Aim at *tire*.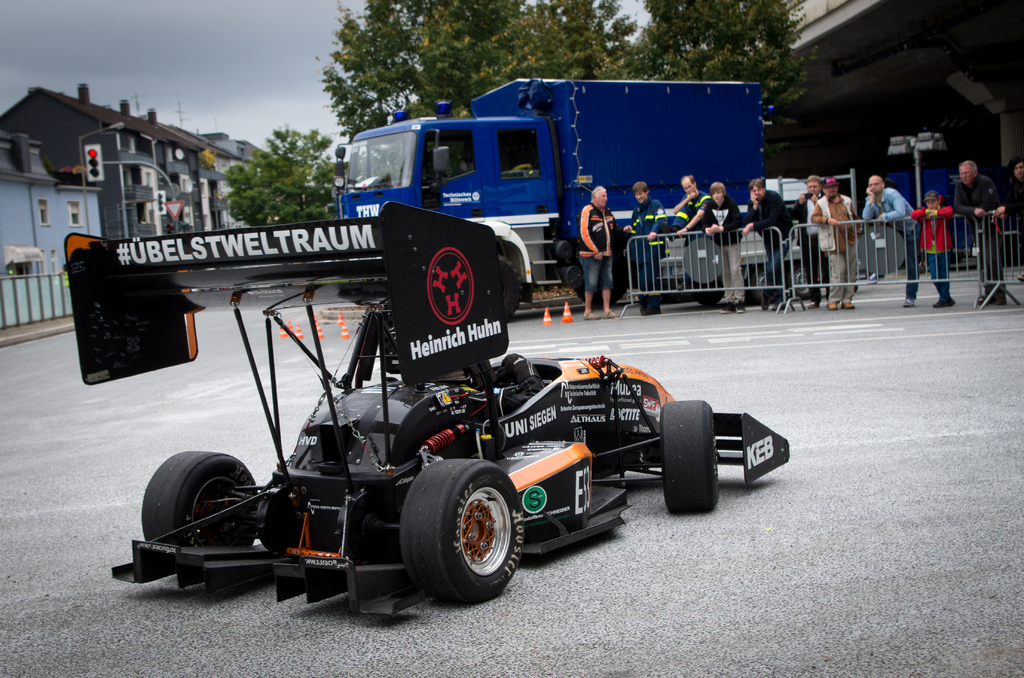
Aimed at <region>748, 270, 779, 305</region>.
